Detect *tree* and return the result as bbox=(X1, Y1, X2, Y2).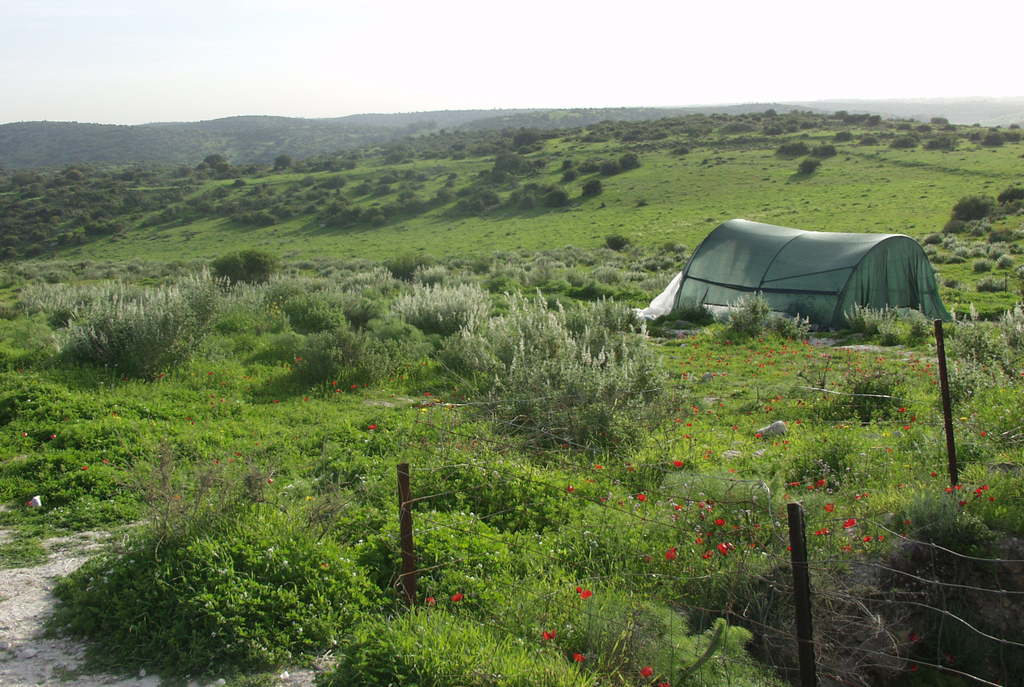
bbox=(560, 160, 573, 170).
